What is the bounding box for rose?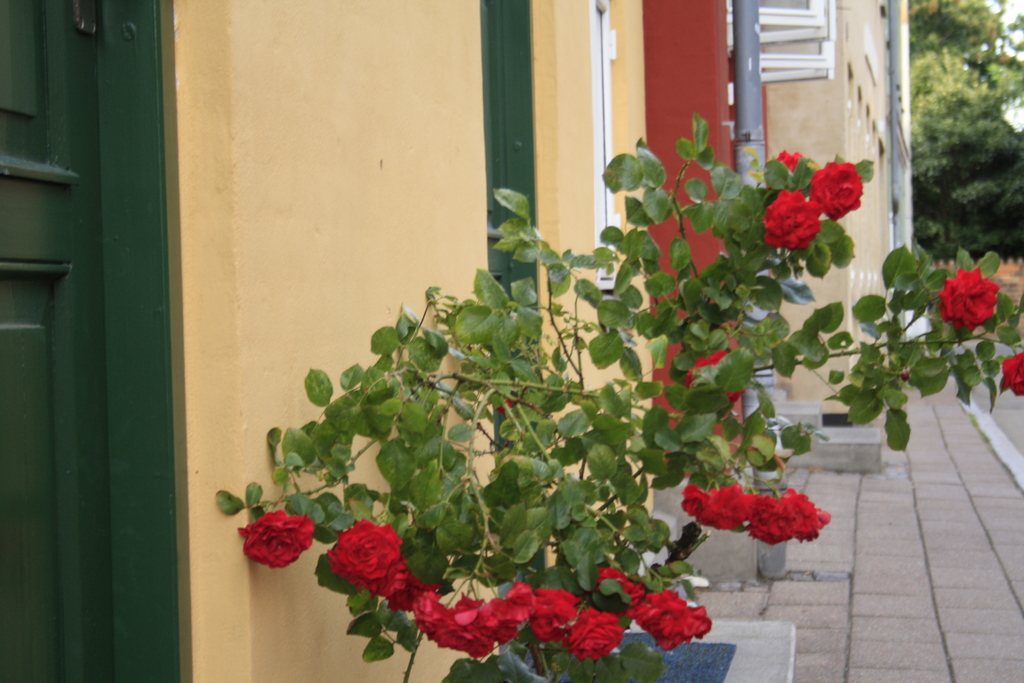
(774, 488, 831, 547).
